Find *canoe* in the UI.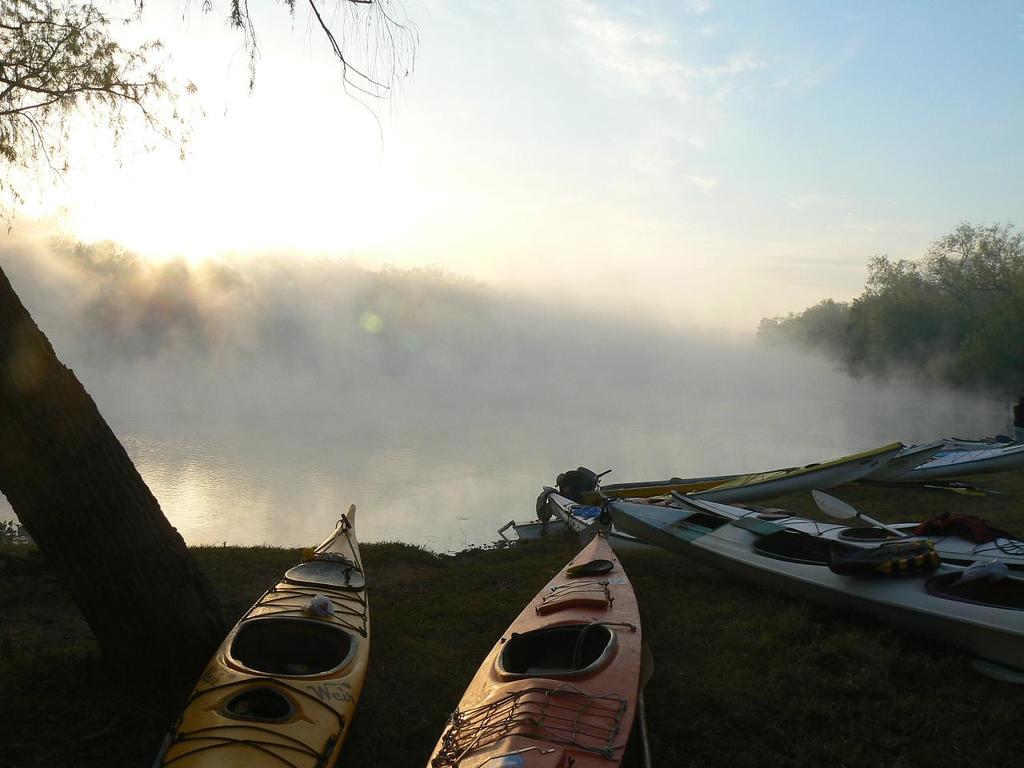
UI element at x1=544 y1=486 x2=645 y2=568.
